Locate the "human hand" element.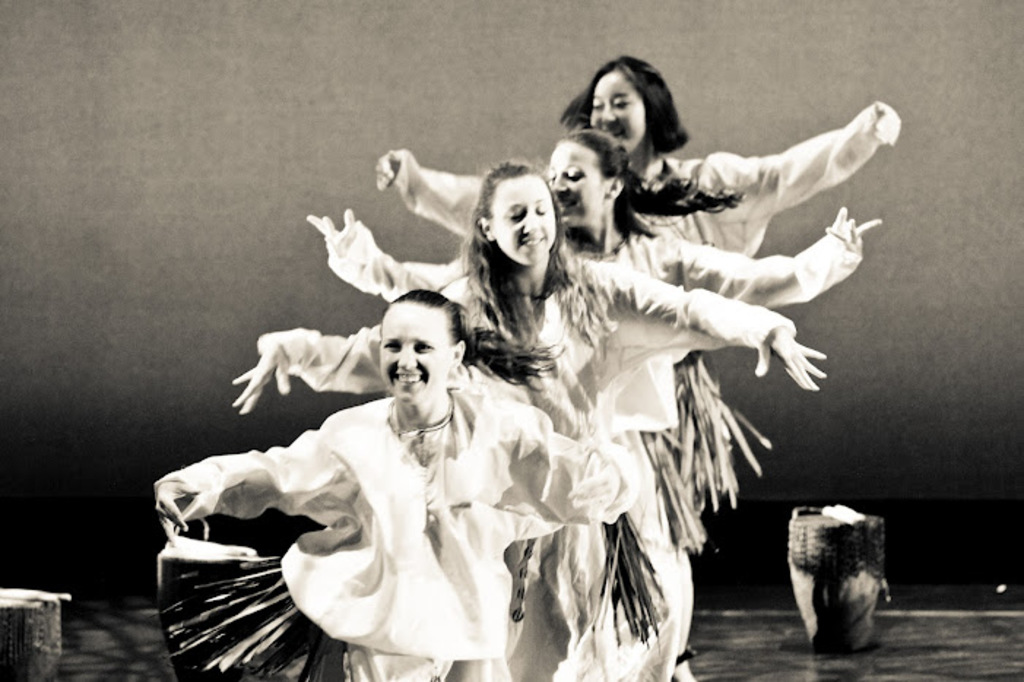
Element bbox: region(374, 143, 403, 193).
